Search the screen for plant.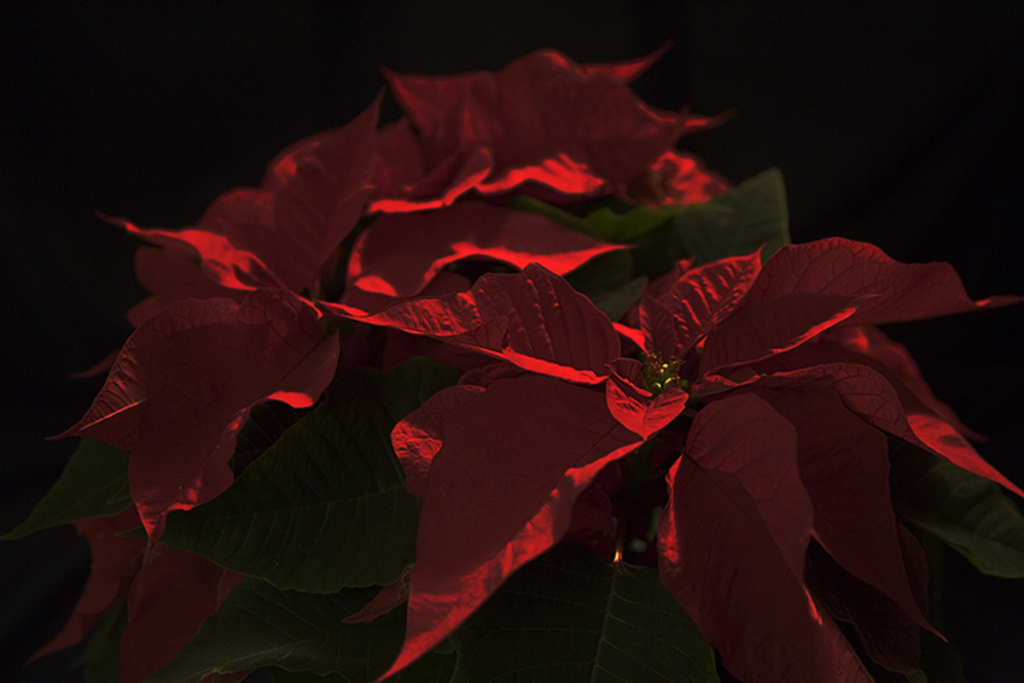
Found at x1=57, y1=23, x2=975, y2=668.
